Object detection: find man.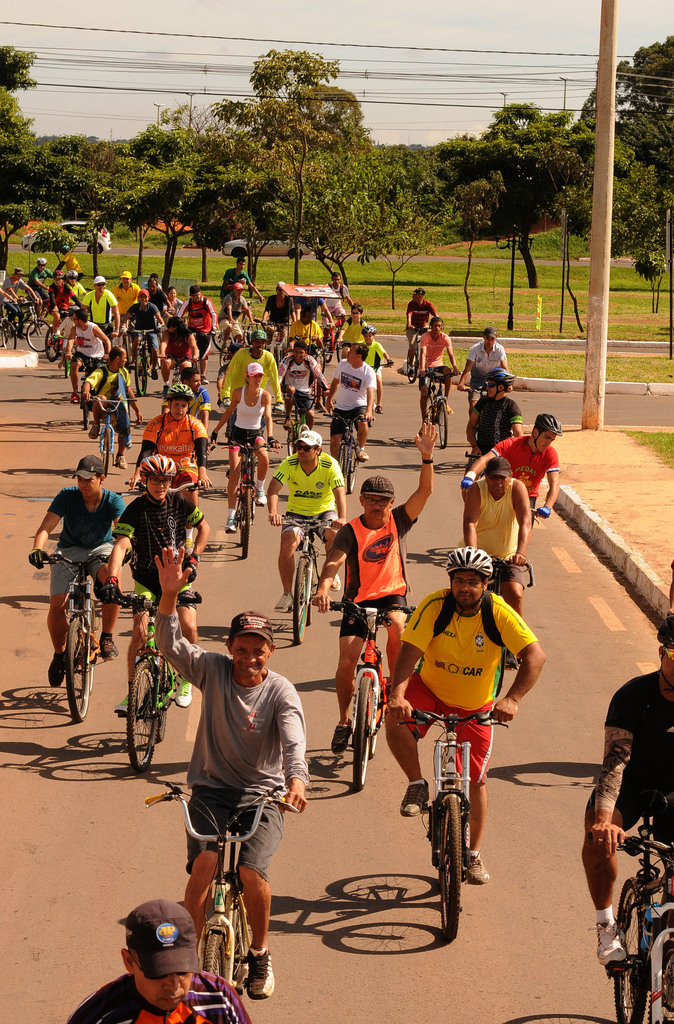
65, 893, 252, 1023.
